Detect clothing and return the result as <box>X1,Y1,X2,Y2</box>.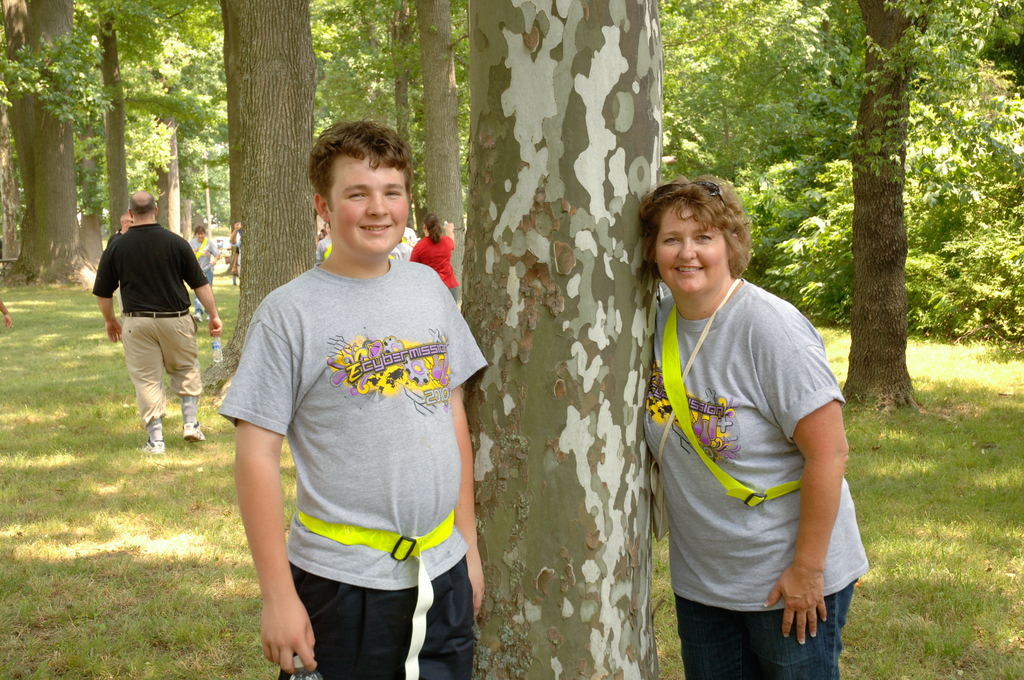
<box>406,232,458,303</box>.
